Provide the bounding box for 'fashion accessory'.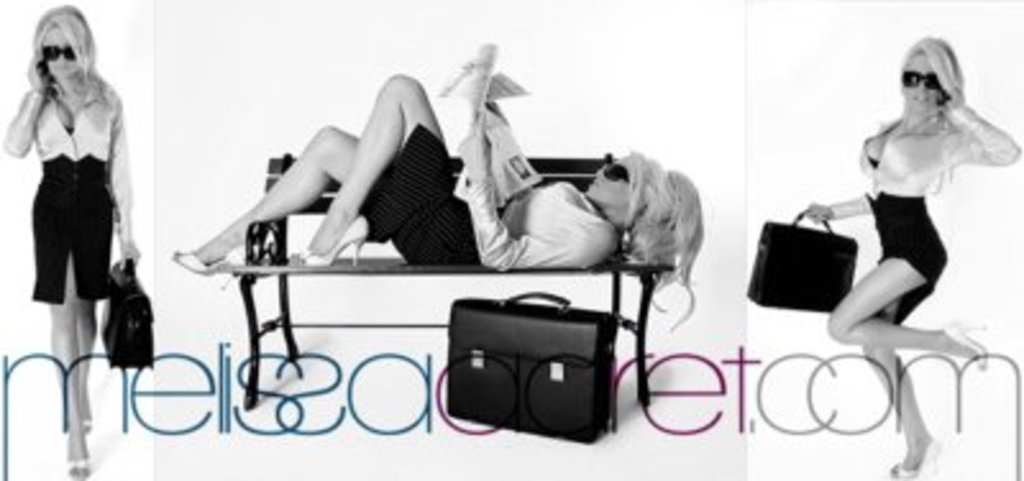
[left=67, top=432, right=90, bottom=478].
